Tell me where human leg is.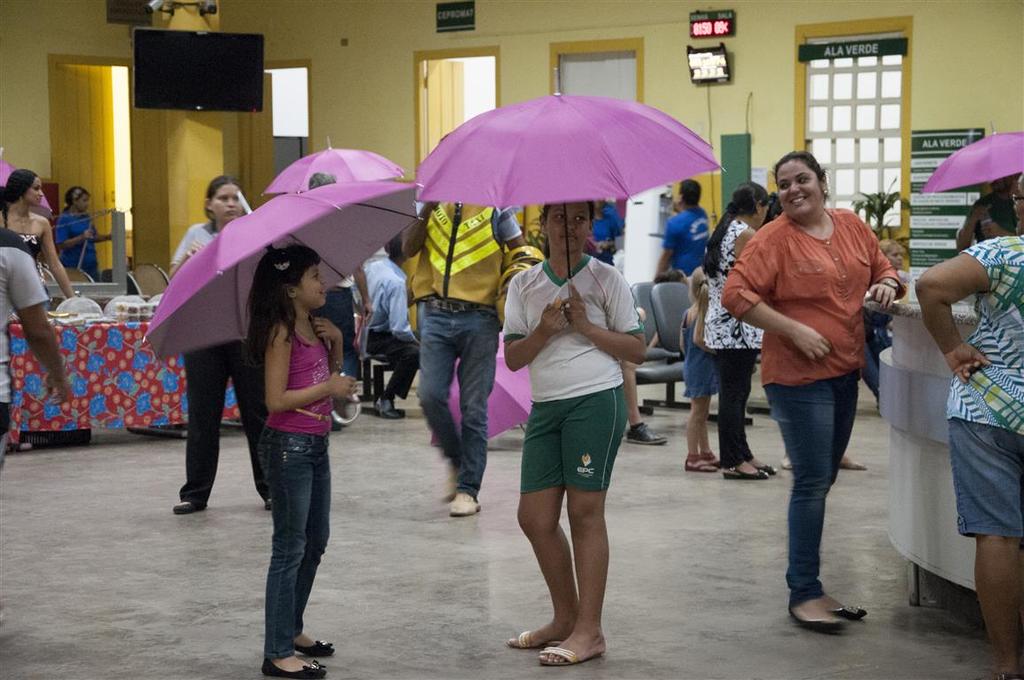
human leg is at locate(261, 429, 318, 679).
